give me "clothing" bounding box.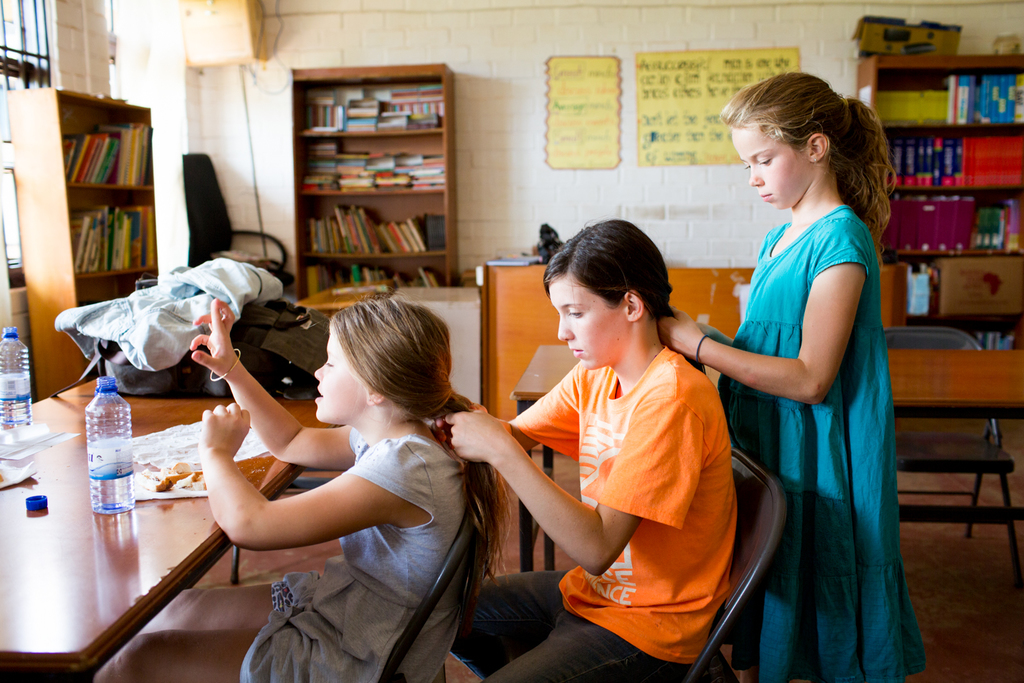
bbox=(710, 141, 909, 645).
